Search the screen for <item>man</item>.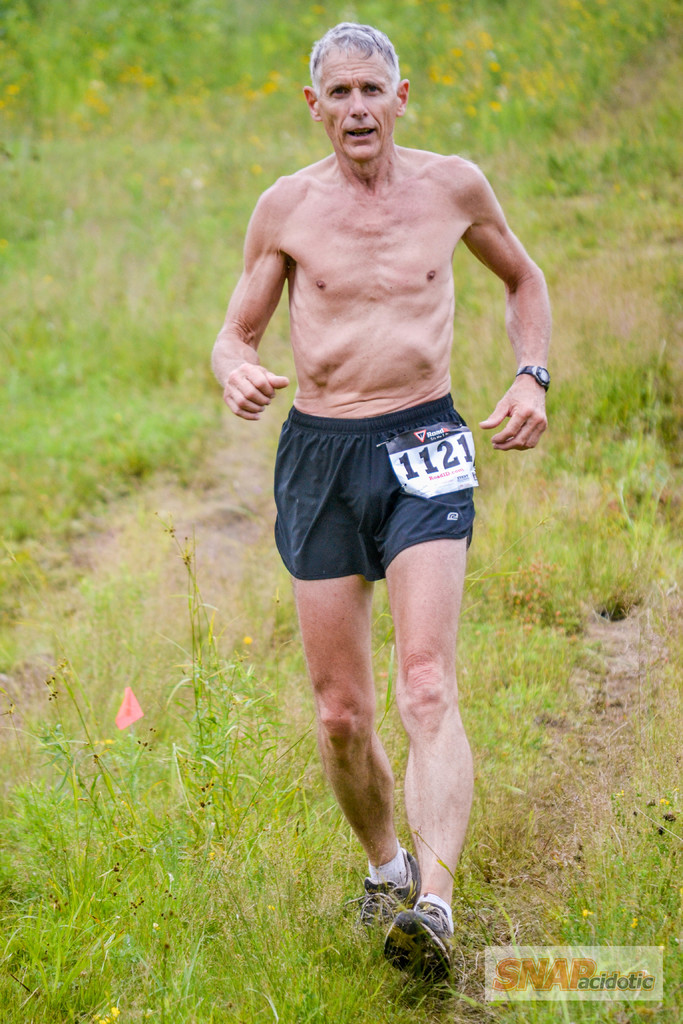
Found at locate(218, 35, 548, 910).
